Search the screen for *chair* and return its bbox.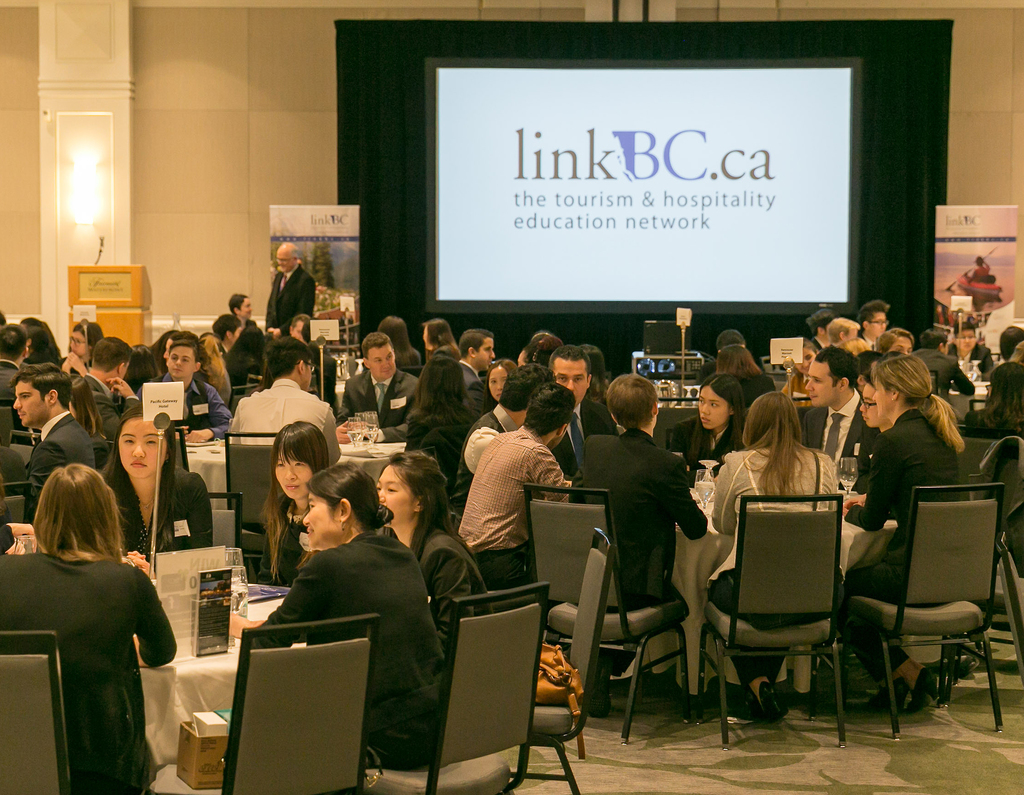
Found: (518,479,703,756).
